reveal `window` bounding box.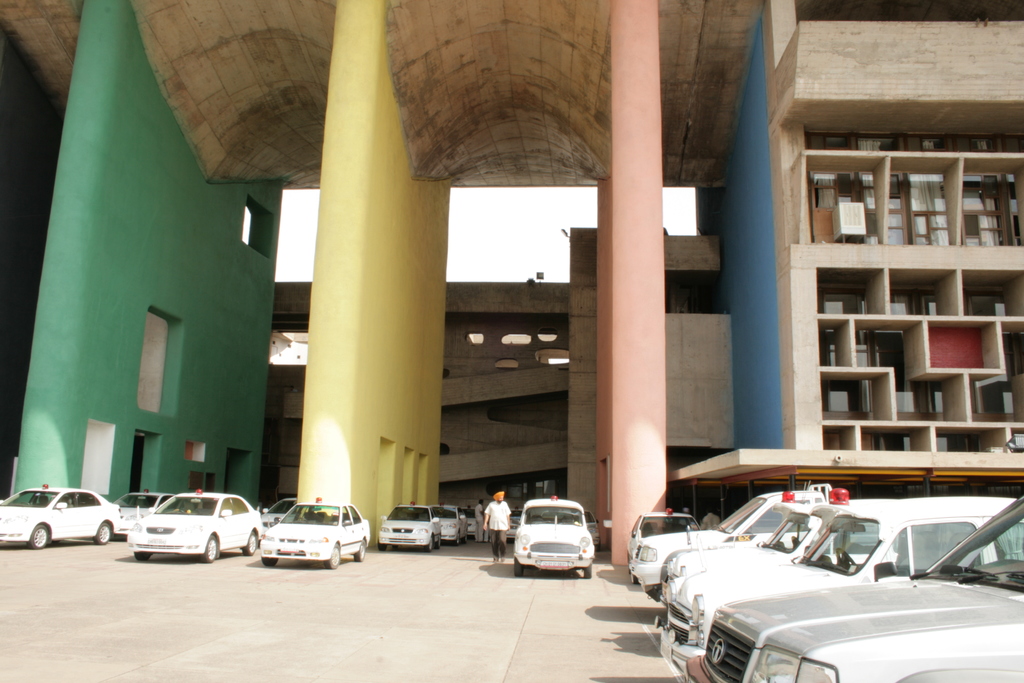
Revealed: {"x1": 73, "y1": 490, "x2": 100, "y2": 510}.
